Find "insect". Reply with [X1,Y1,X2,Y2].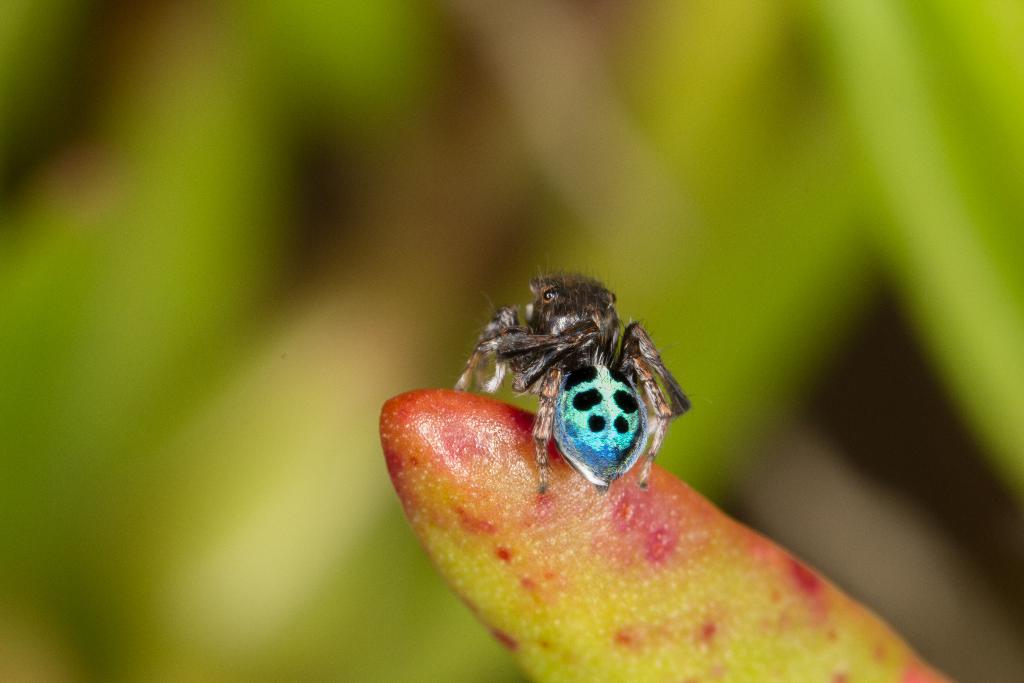
[450,272,706,525].
